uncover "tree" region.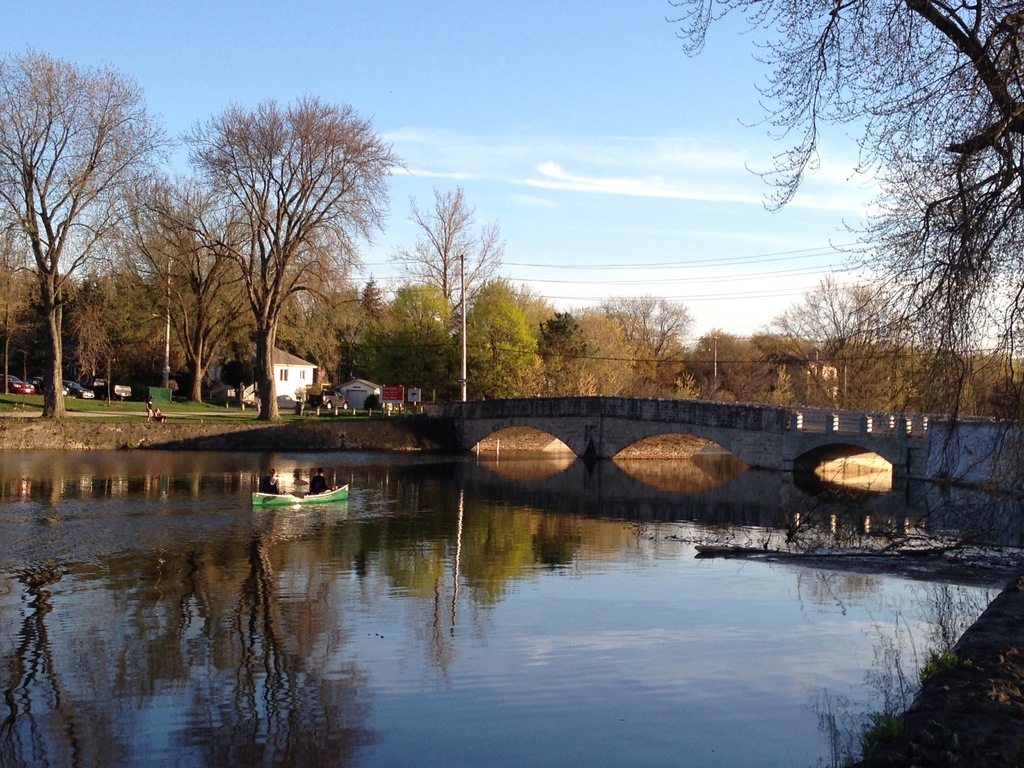
Uncovered: 418/192/552/403.
